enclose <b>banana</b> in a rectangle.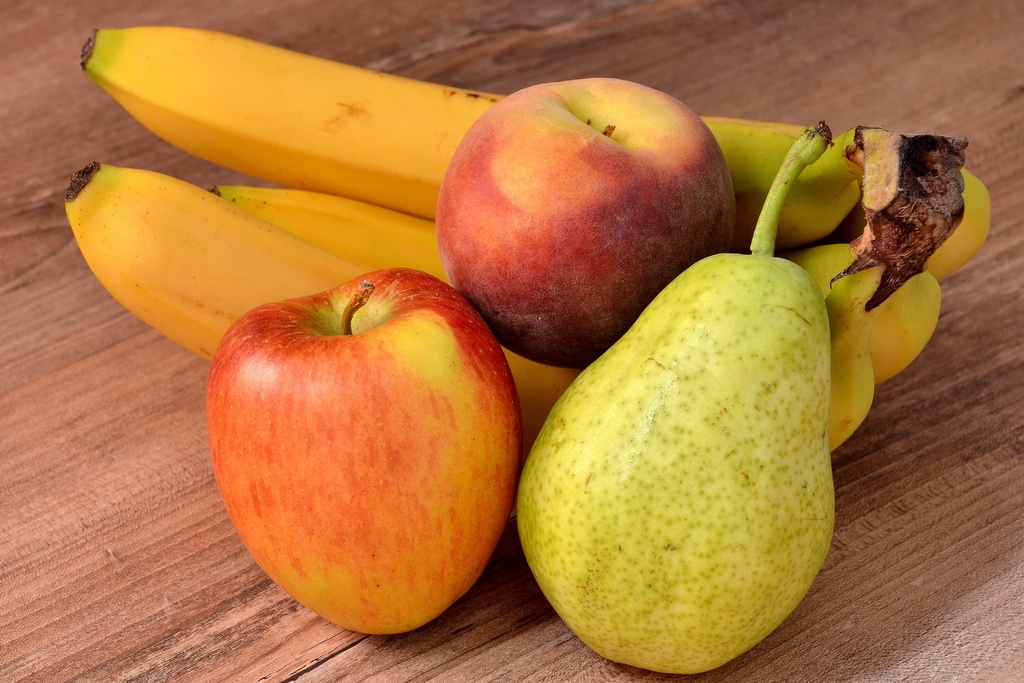
bbox=[208, 184, 944, 388].
